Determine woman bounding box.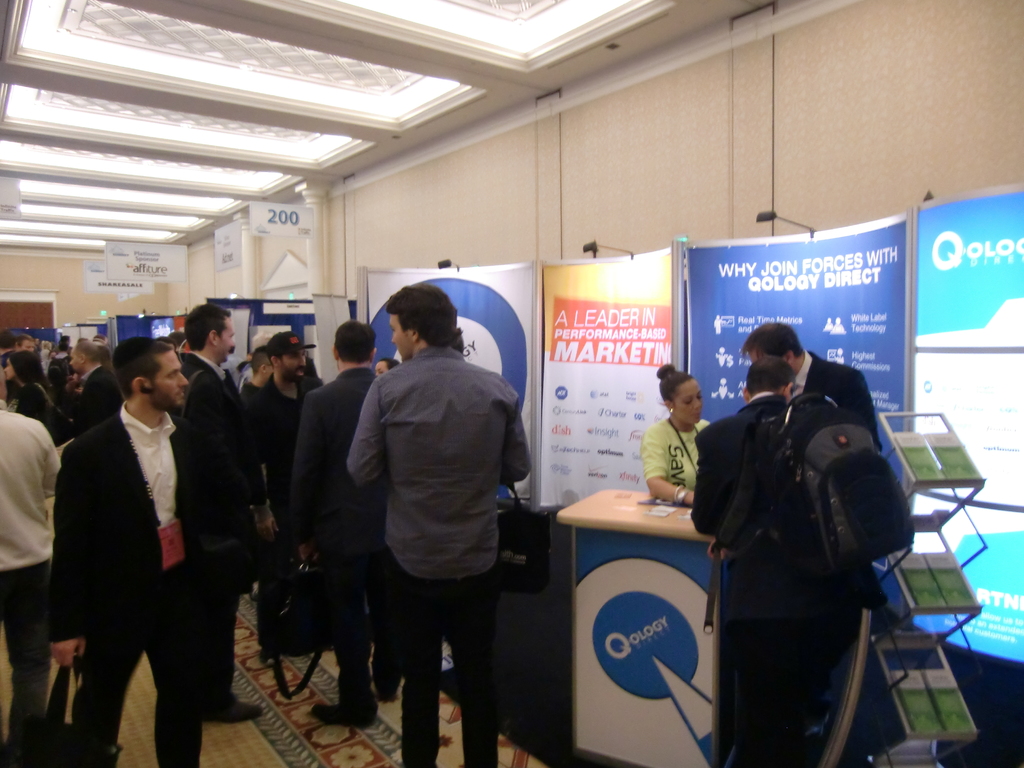
Determined: 375/356/401/377.
